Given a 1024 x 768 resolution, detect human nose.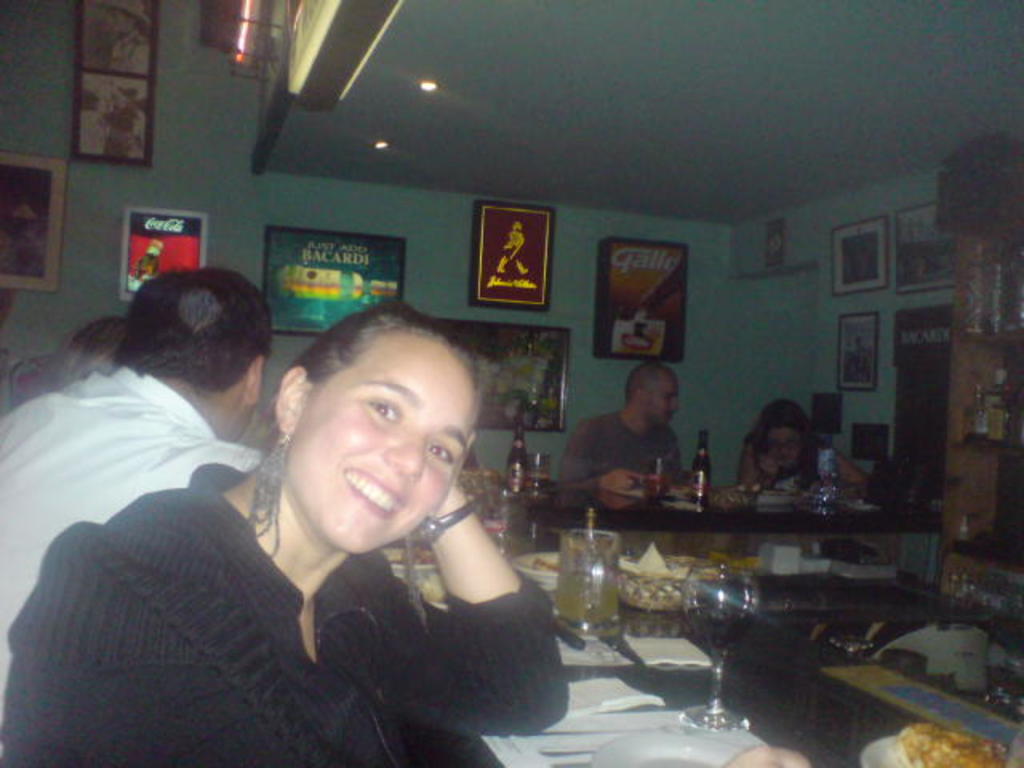
crop(669, 395, 682, 414).
